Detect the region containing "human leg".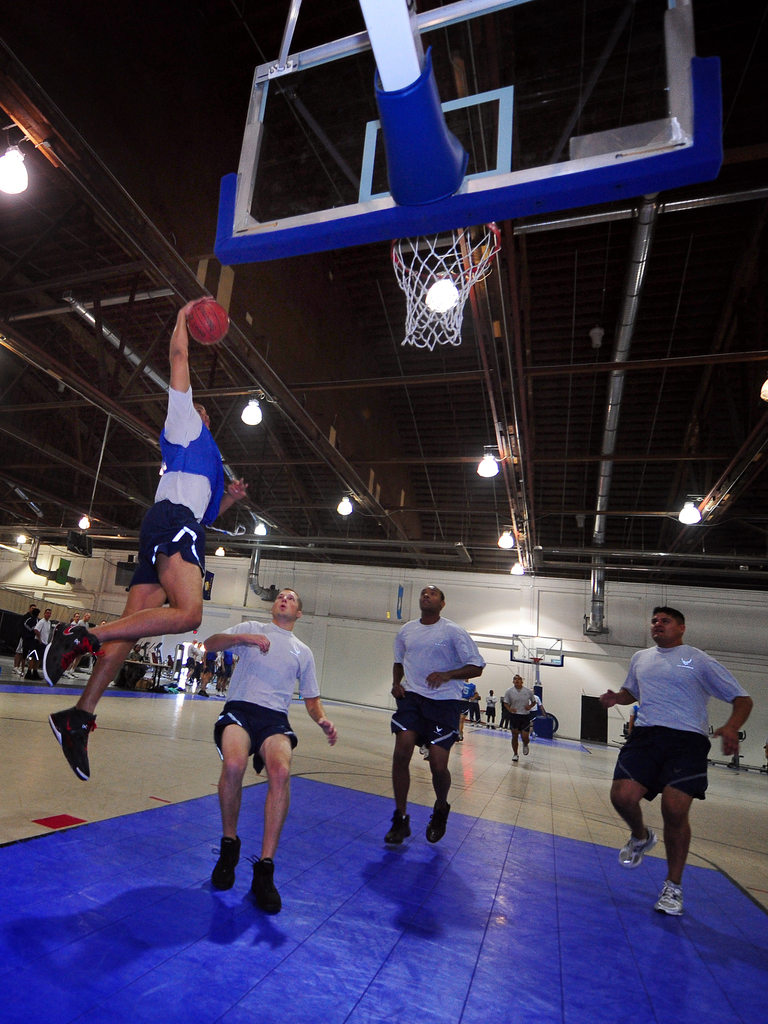
210, 702, 256, 896.
